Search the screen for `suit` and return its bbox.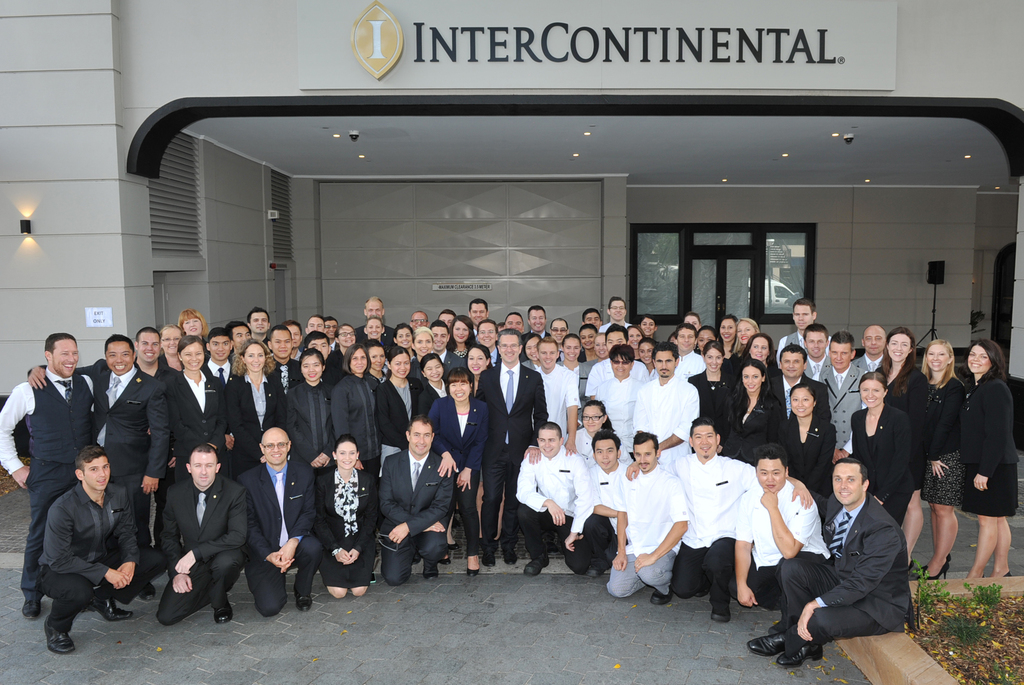
Found: <box>555,360,590,430</box>.
